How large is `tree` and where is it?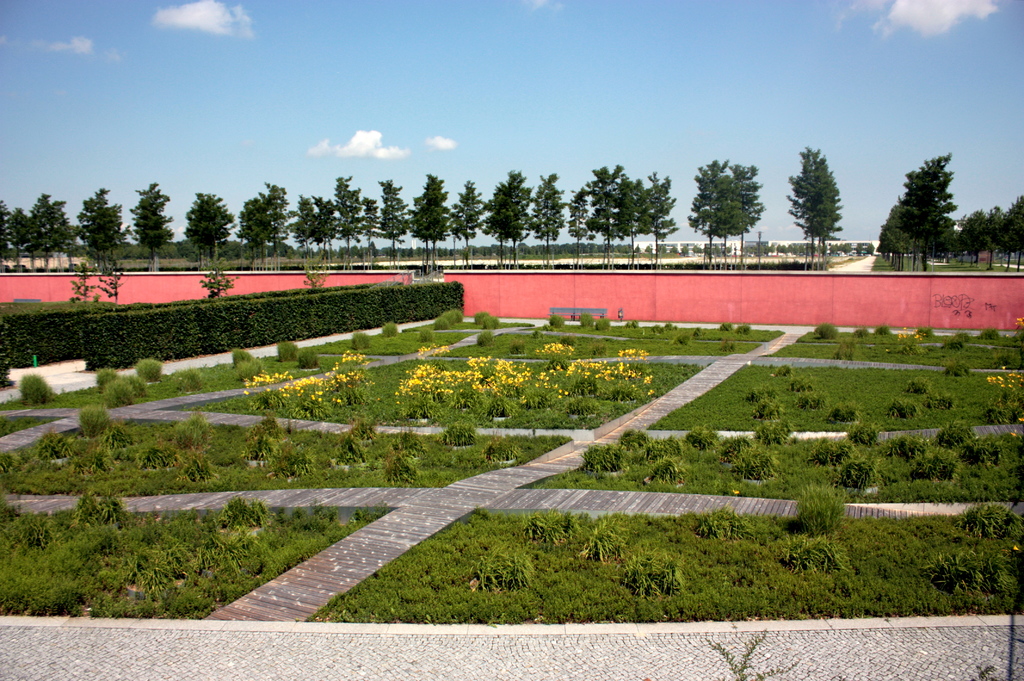
Bounding box: rect(785, 142, 844, 262).
